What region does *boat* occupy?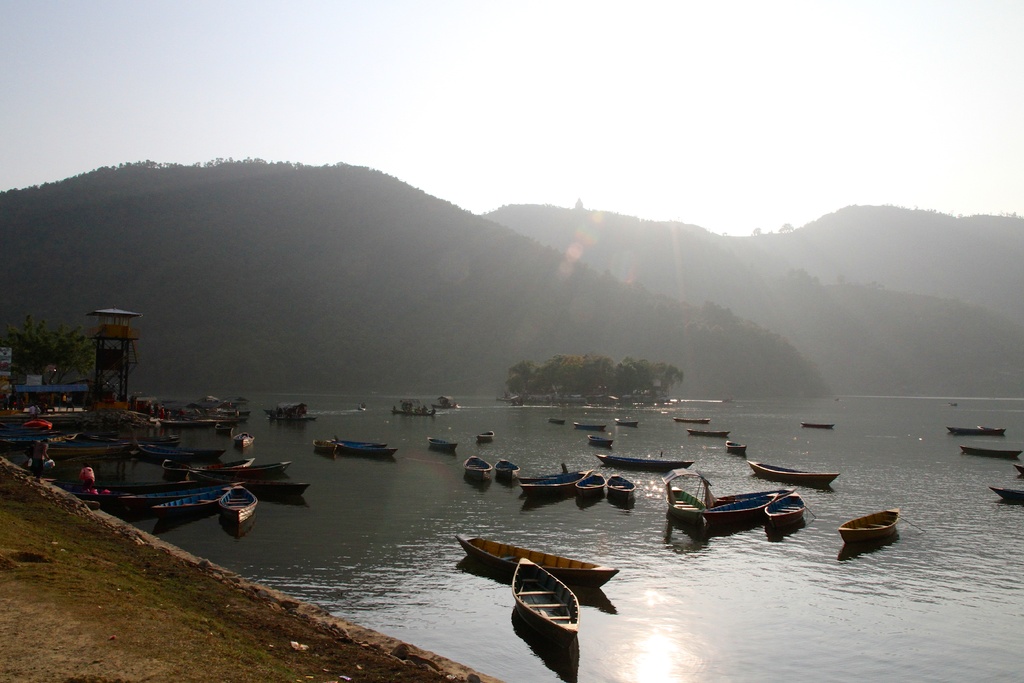
bbox=[689, 493, 778, 522].
